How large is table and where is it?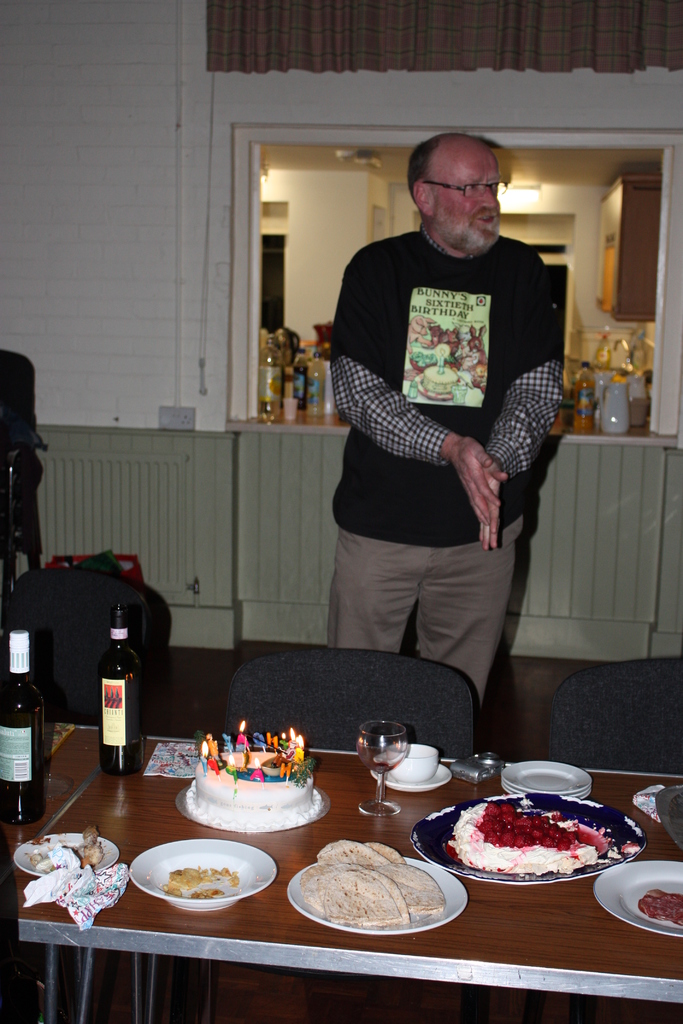
Bounding box: bbox=[53, 734, 678, 953].
